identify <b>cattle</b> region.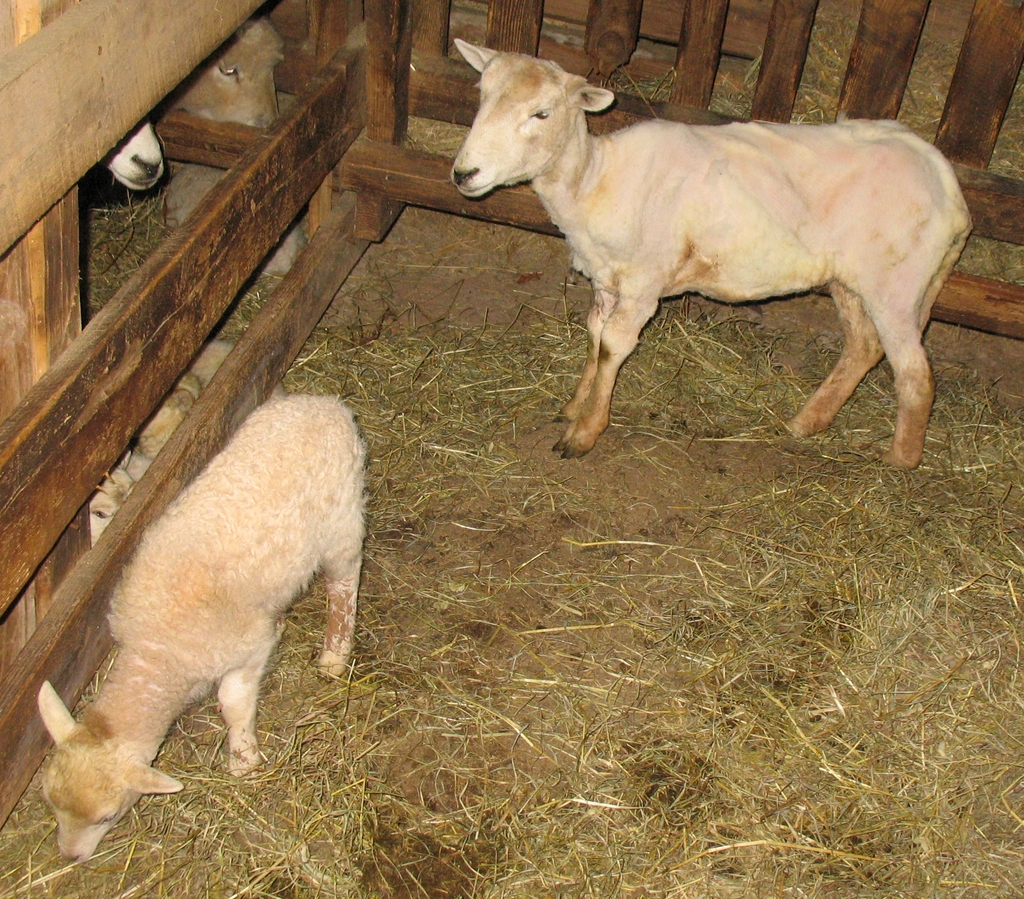
Region: <box>35,399,368,861</box>.
